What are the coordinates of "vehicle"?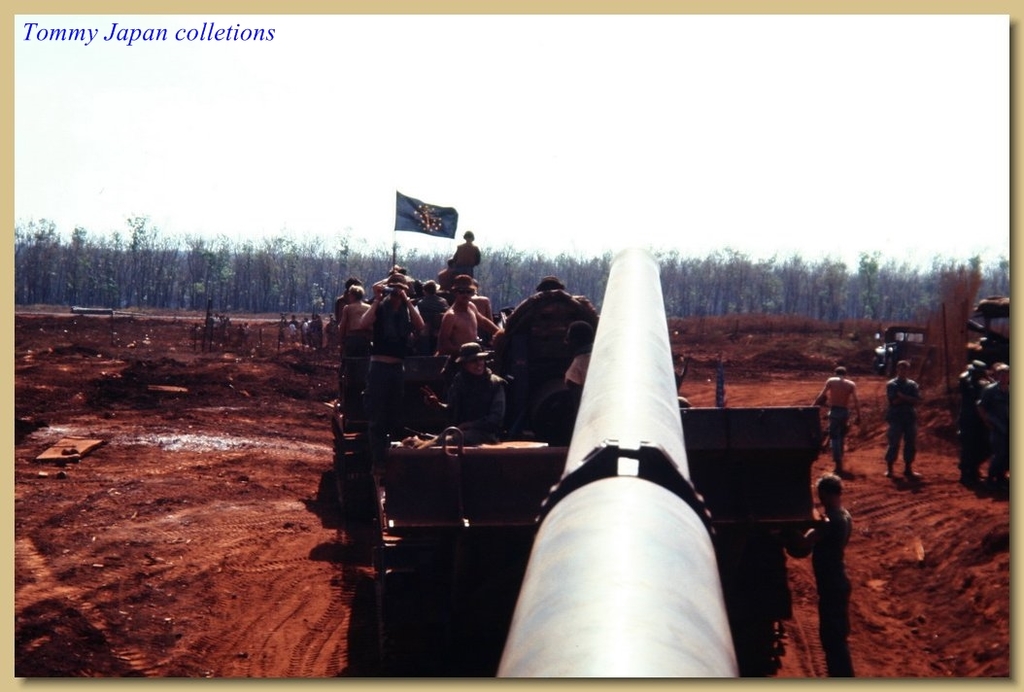
crop(334, 335, 842, 620).
